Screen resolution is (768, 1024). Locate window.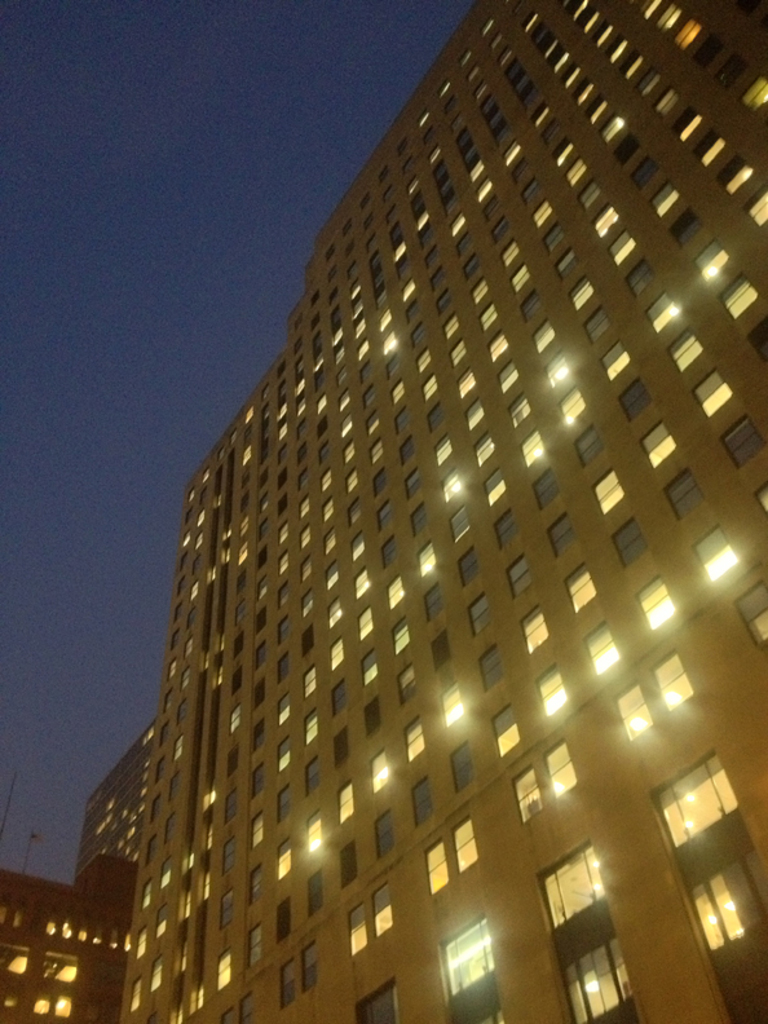
select_region(645, 586, 684, 621).
